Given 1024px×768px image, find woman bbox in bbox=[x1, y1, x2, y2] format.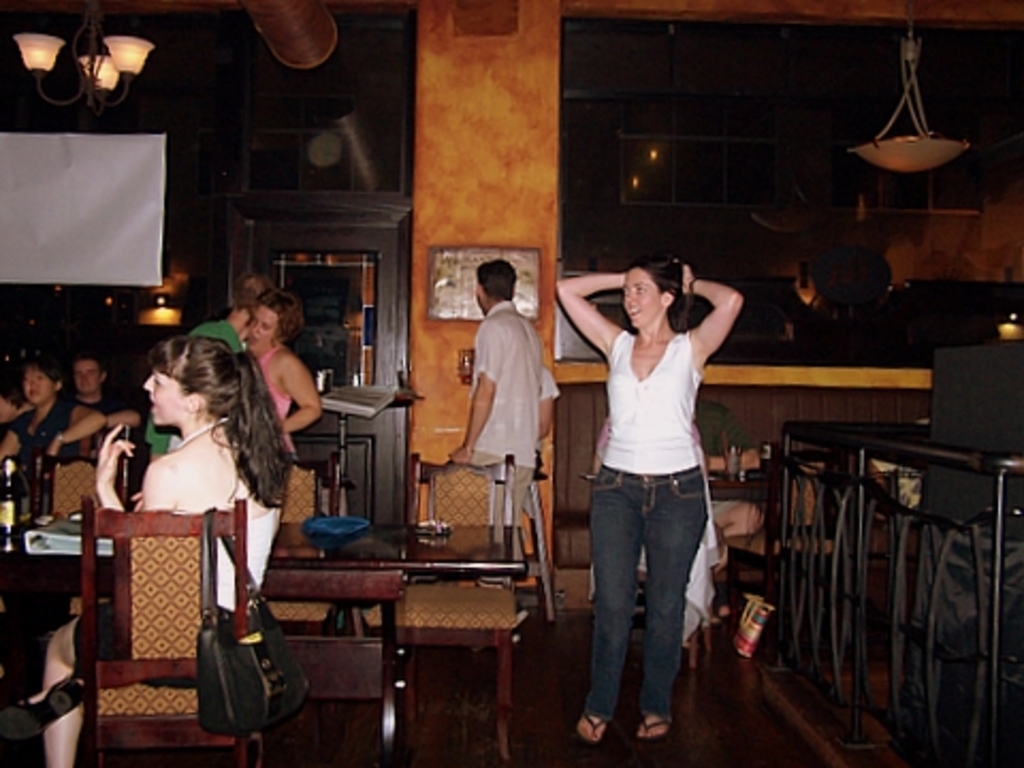
bbox=[555, 235, 742, 755].
